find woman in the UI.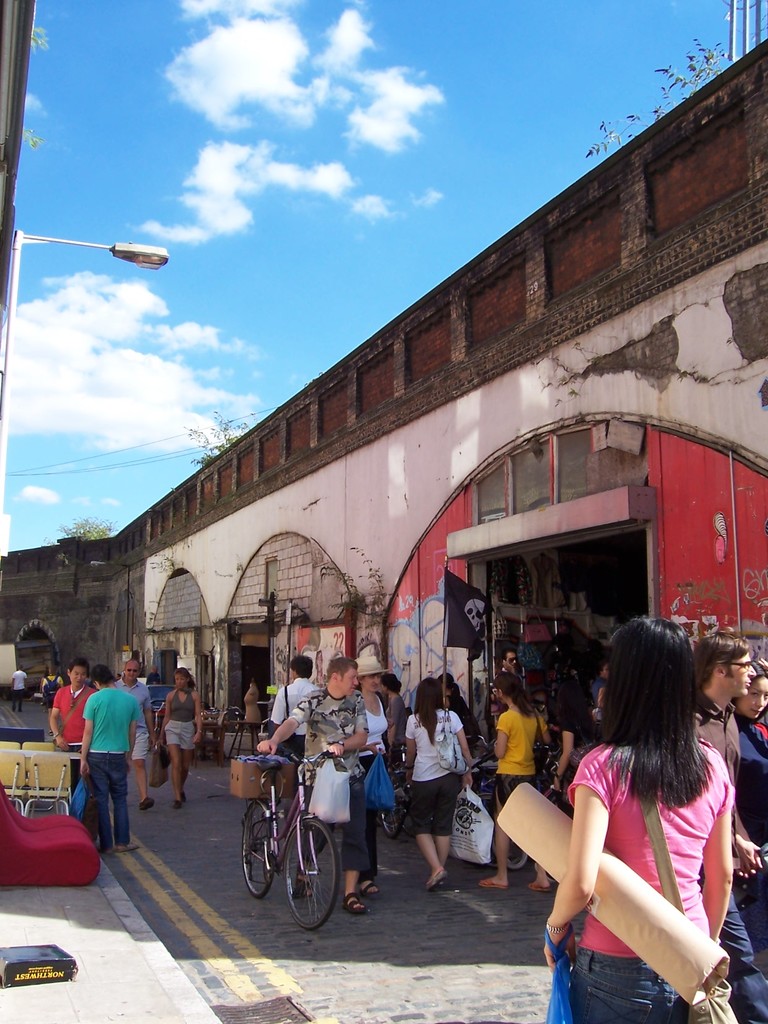
UI element at (378, 672, 406, 744).
